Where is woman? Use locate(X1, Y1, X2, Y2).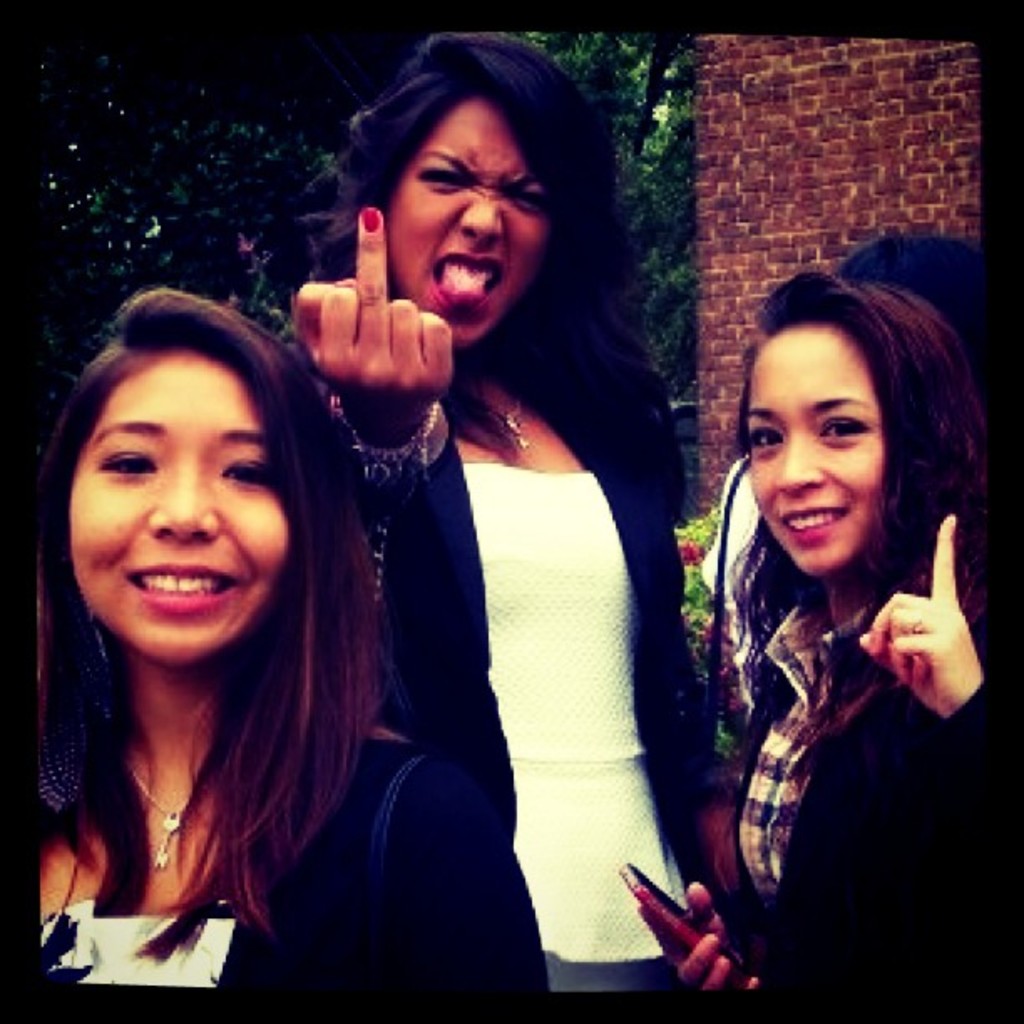
locate(283, 32, 713, 991).
